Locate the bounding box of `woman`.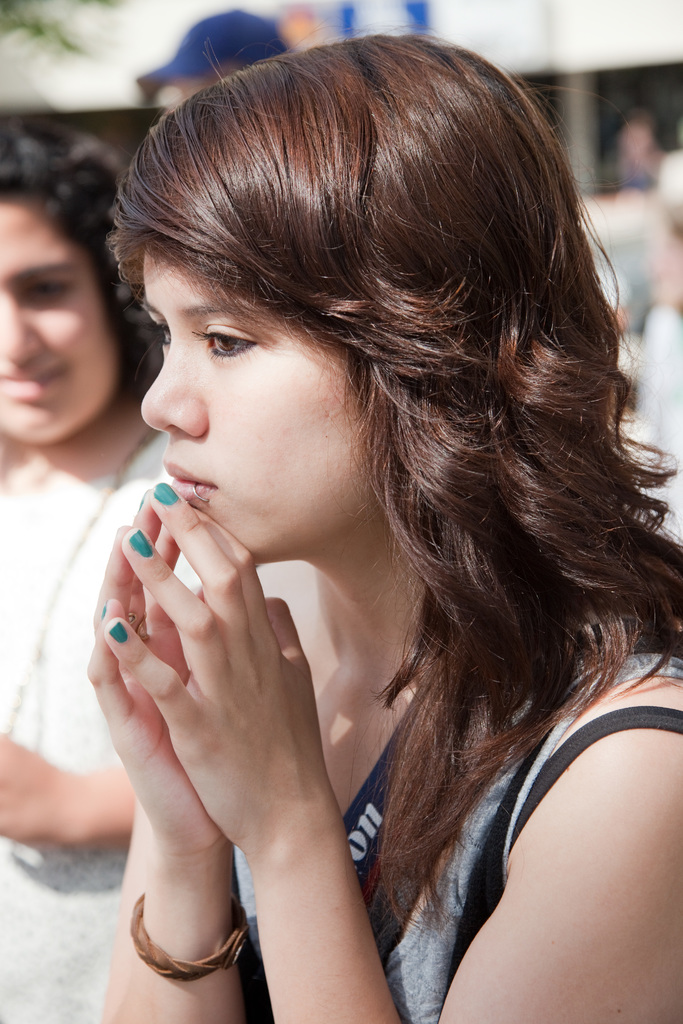
Bounding box: bbox(0, 127, 204, 1023).
